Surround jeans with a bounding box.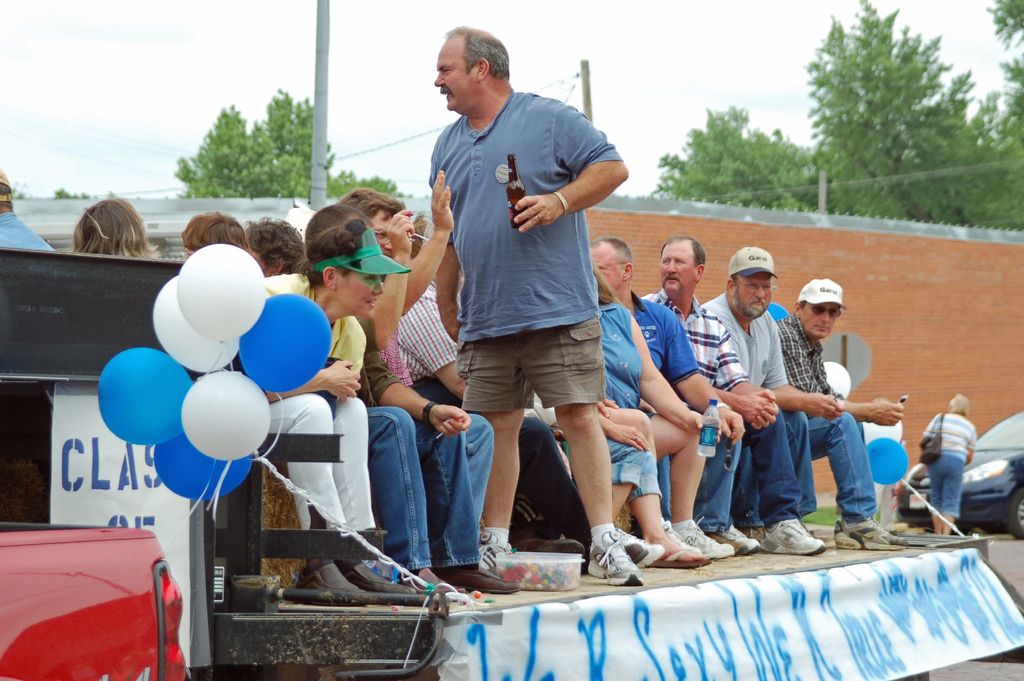
x1=694 y1=427 x2=740 y2=532.
